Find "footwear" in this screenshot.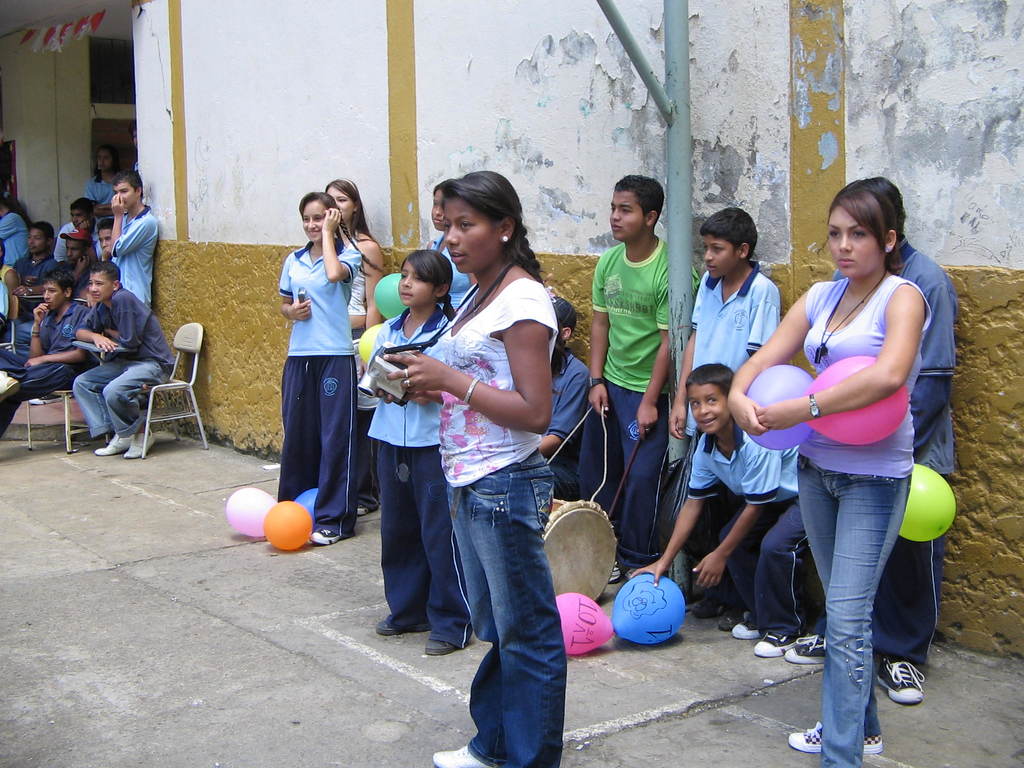
The bounding box for "footwear" is rect(126, 431, 155, 458).
